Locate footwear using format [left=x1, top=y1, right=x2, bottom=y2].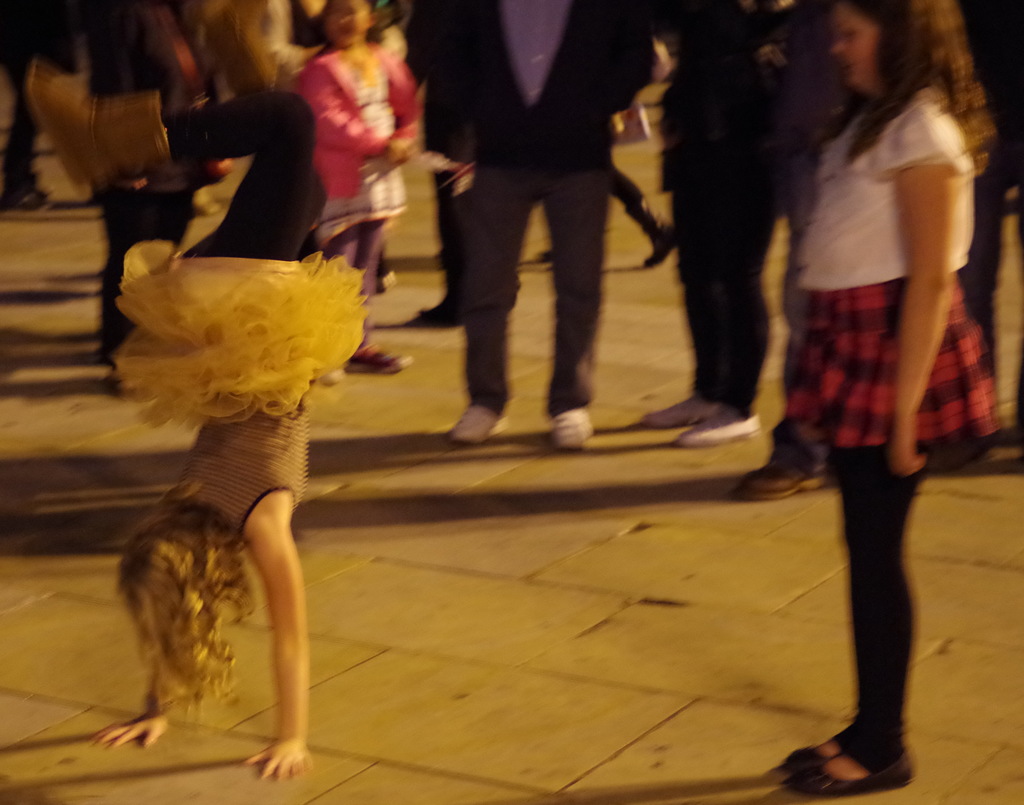
[left=739, top=444, right=820, bottom=507].
